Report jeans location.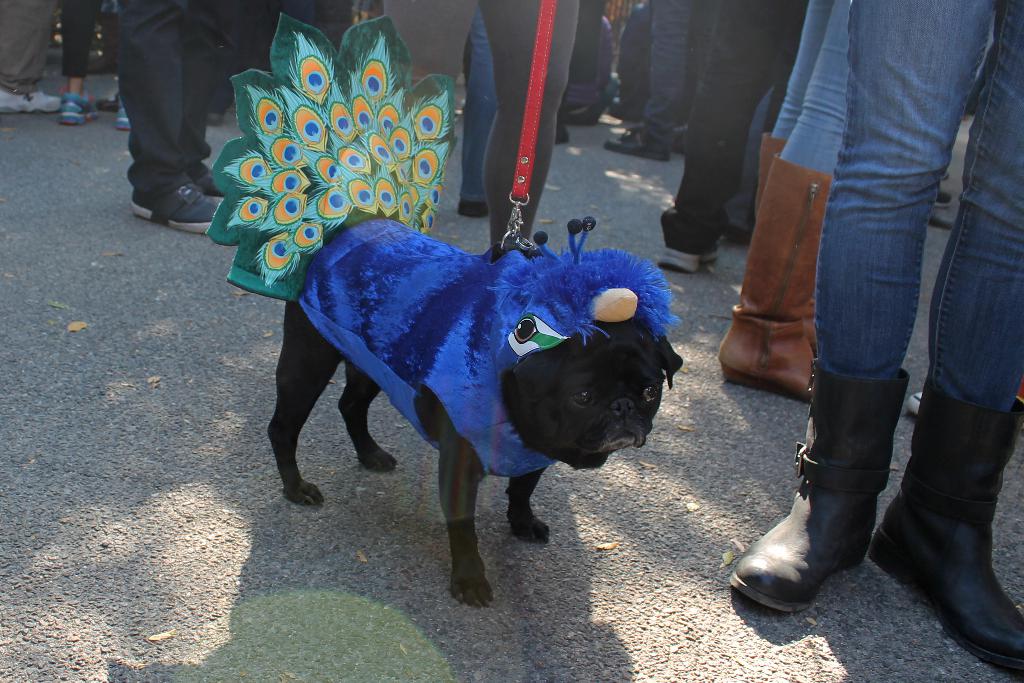
Report: Rect(619, 0, 688, 149).
